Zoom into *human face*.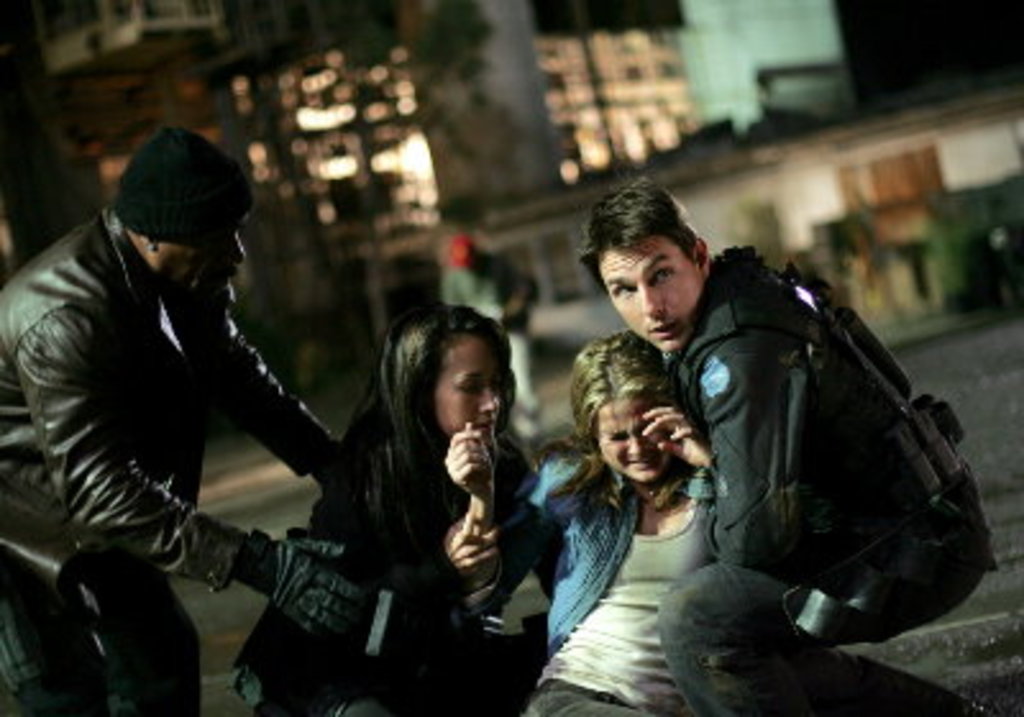
Zoom target: [596,387,671,479].
